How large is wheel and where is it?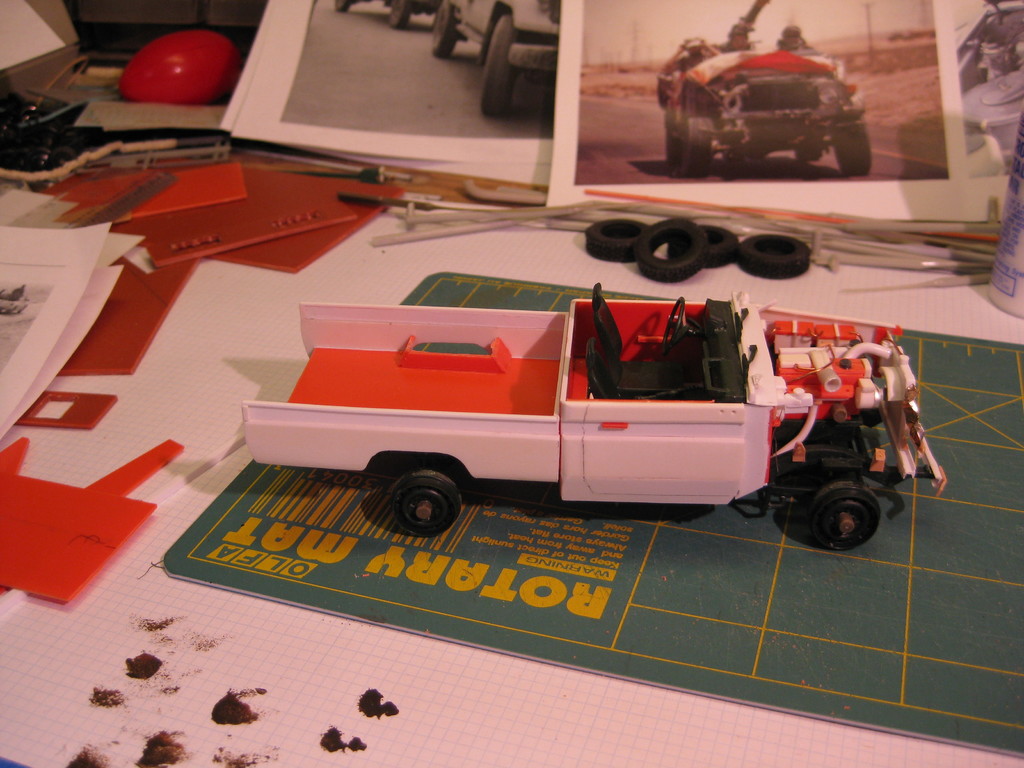
Bounding box: x1=673, y1=220, x2=733, y2=274.
